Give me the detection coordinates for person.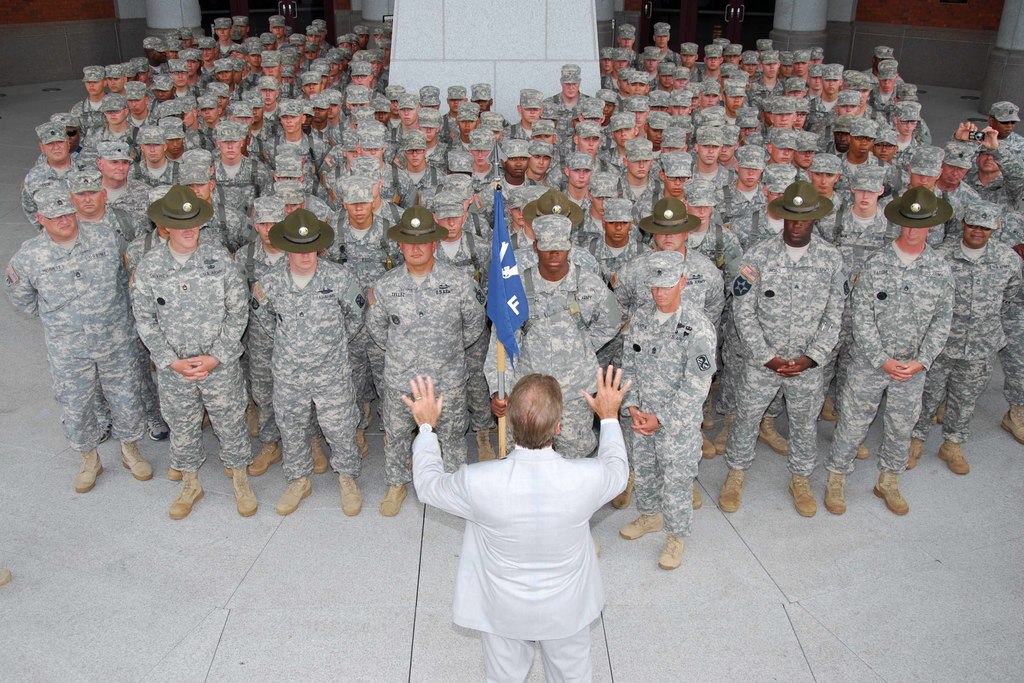
<bbox>845, 119, 883, 183</bbox>.
